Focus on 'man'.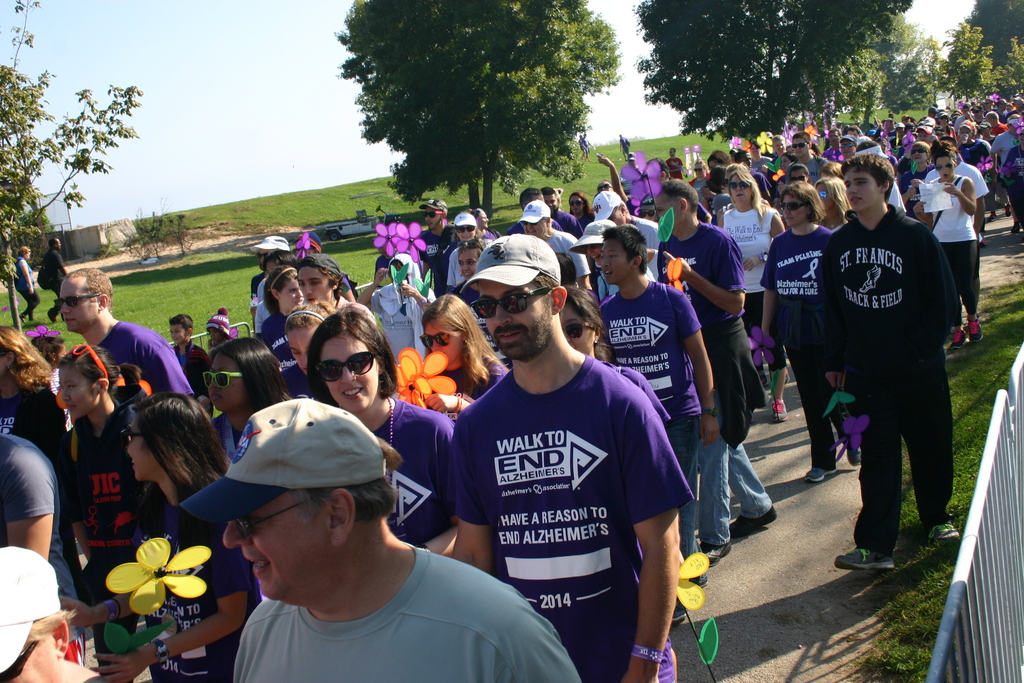
Focused at x1=0 y1=433 x2=88 y2=641.
